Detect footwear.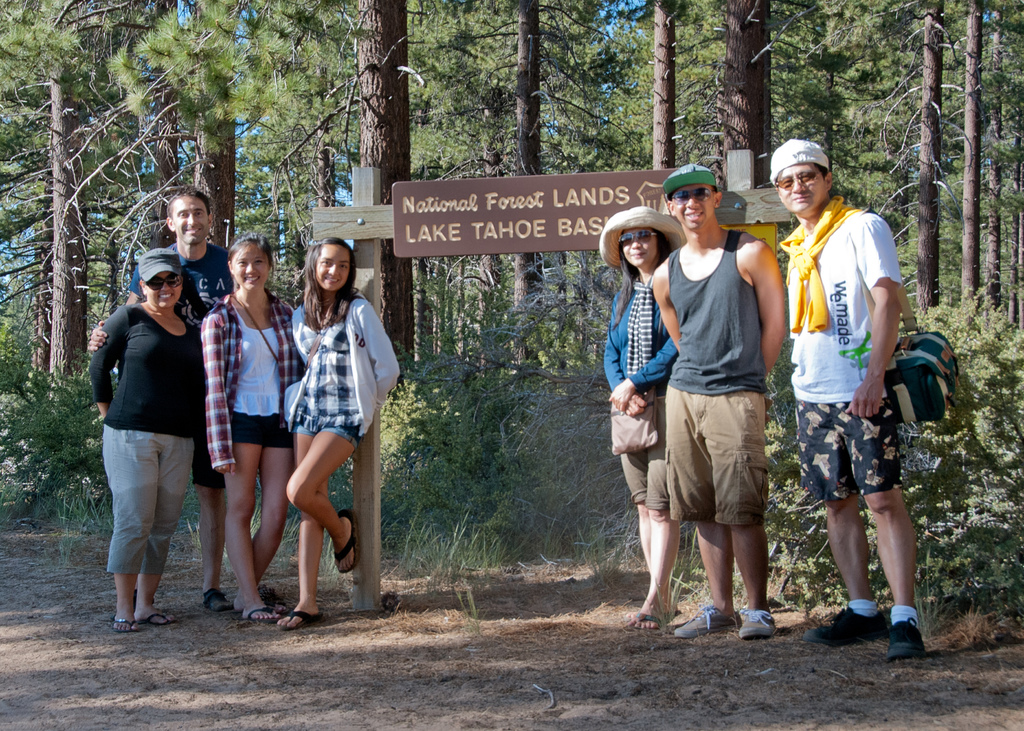
Detected at x1=203, y1=588, x2=234, y2=611.
